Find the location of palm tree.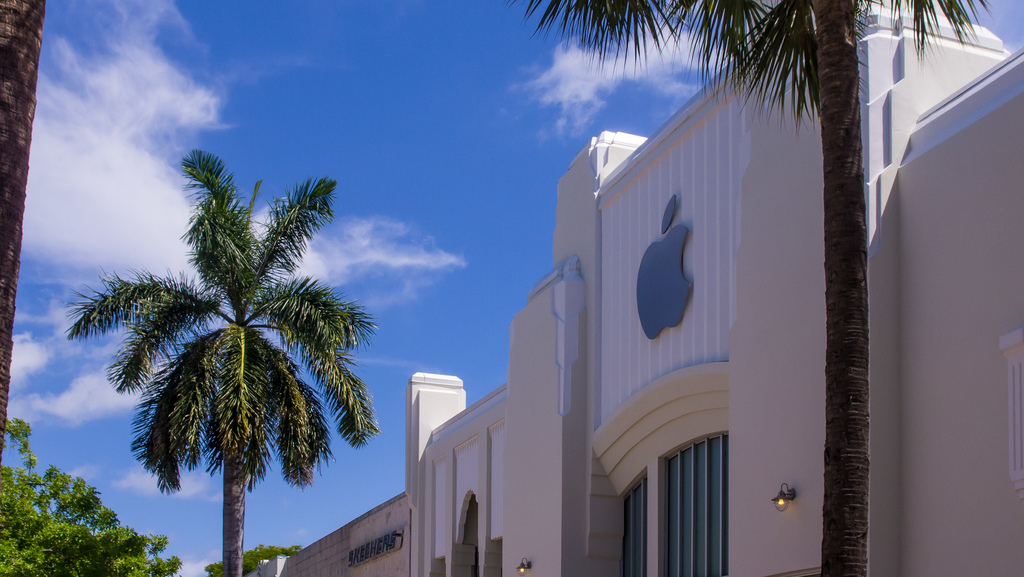
Location: pyautogui.locateOnScreen(0, 0, 58, 469).
